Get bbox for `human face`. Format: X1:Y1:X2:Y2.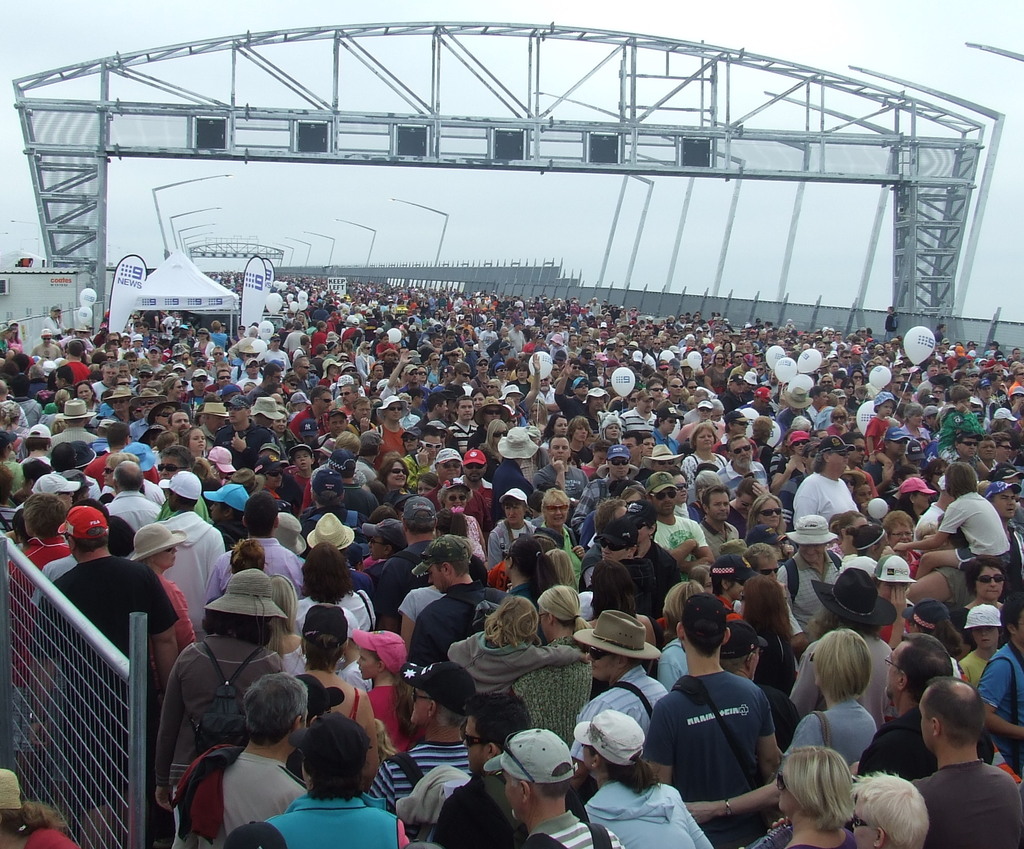
1016:615:1023:647.
